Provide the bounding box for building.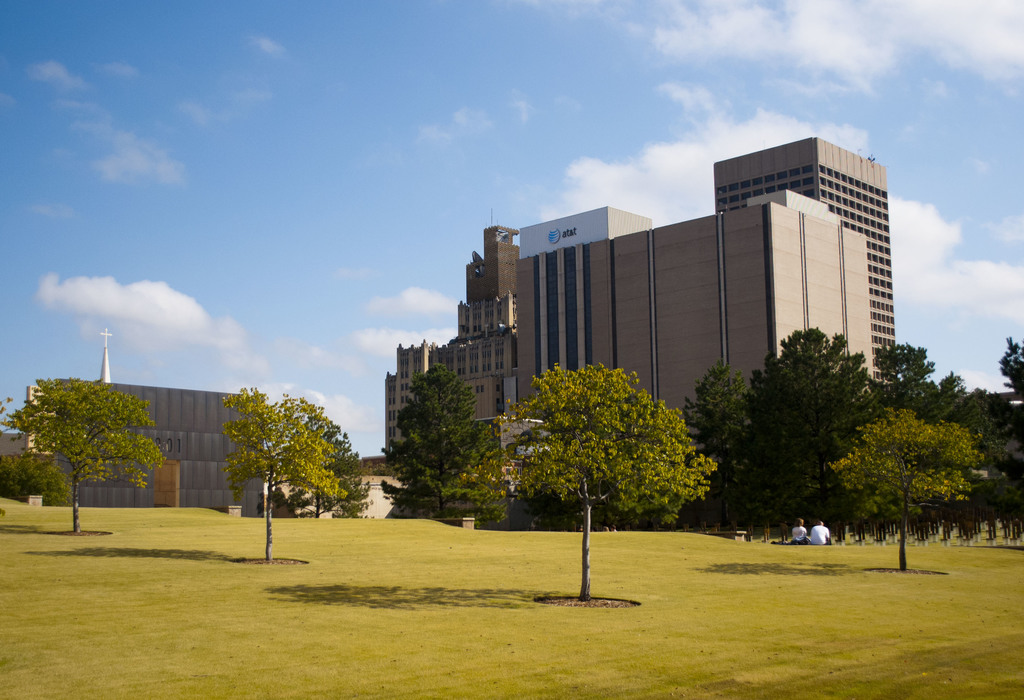
x1=28, y1=378, x2=272, y2=527.
